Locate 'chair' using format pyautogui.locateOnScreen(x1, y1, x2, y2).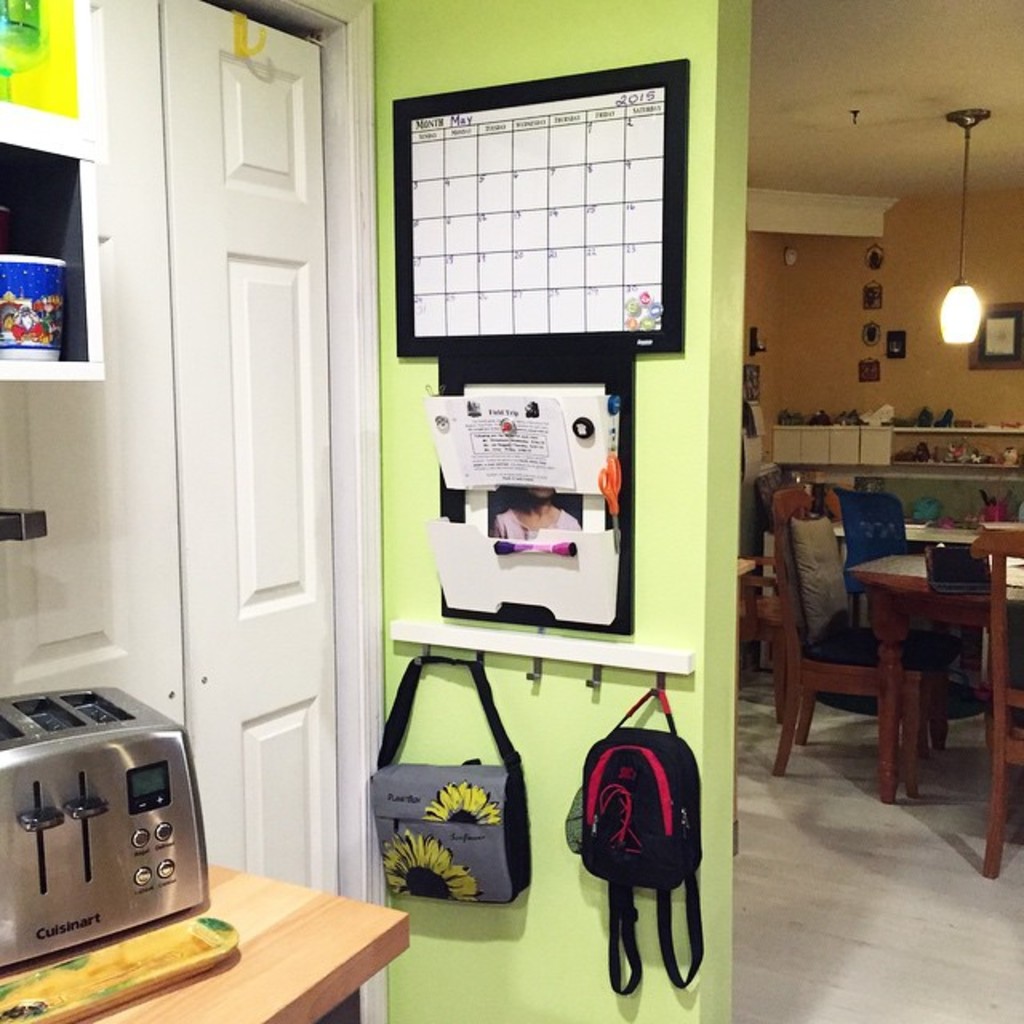
pyautogui.locateOnScreen(830, 490, 1002, 758).
